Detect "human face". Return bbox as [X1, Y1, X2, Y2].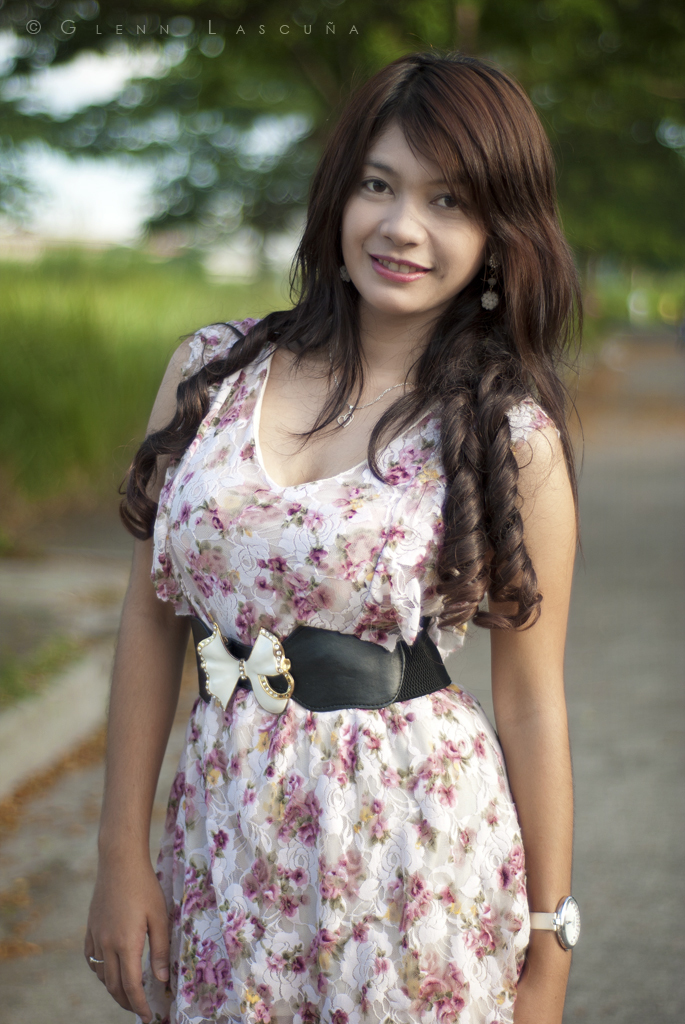
[342, 121, 487, 320].
